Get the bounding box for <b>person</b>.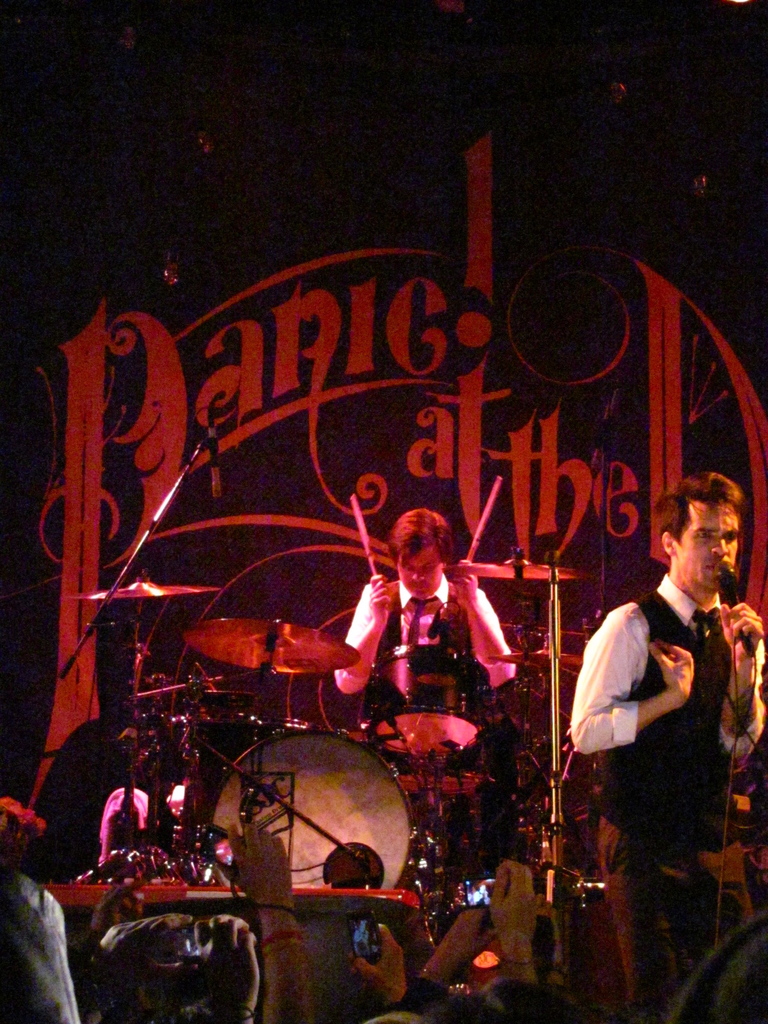
347 507 522 747.
